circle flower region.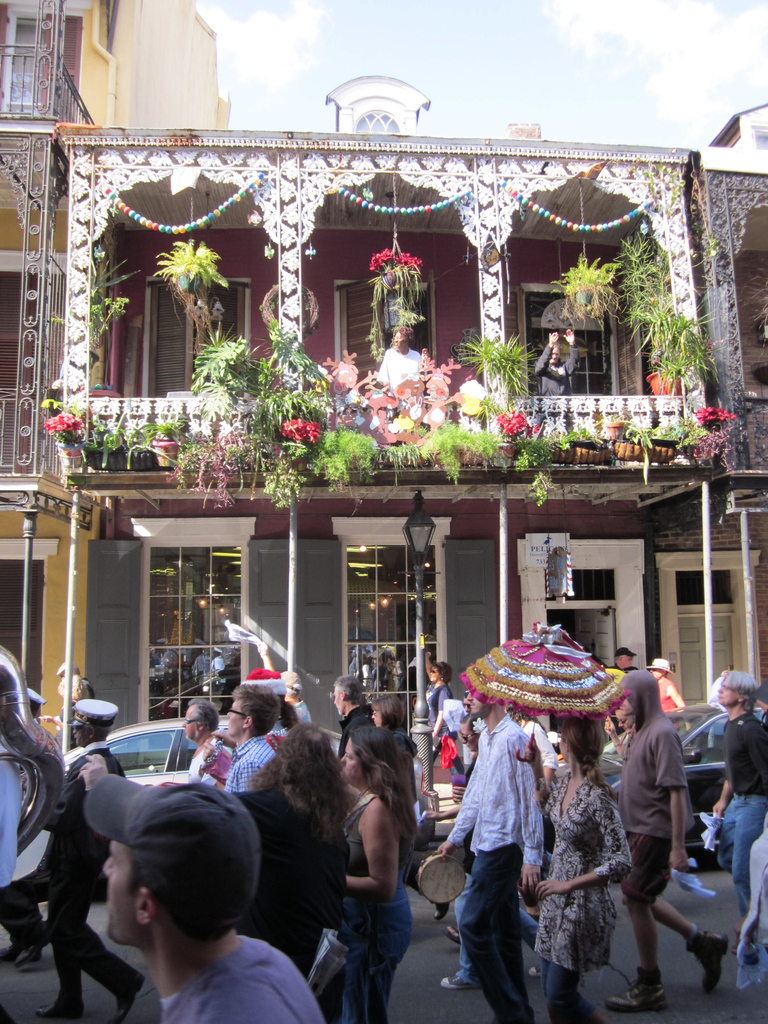
Region: [x1=367, y1=245, x2=415, y2=256].
